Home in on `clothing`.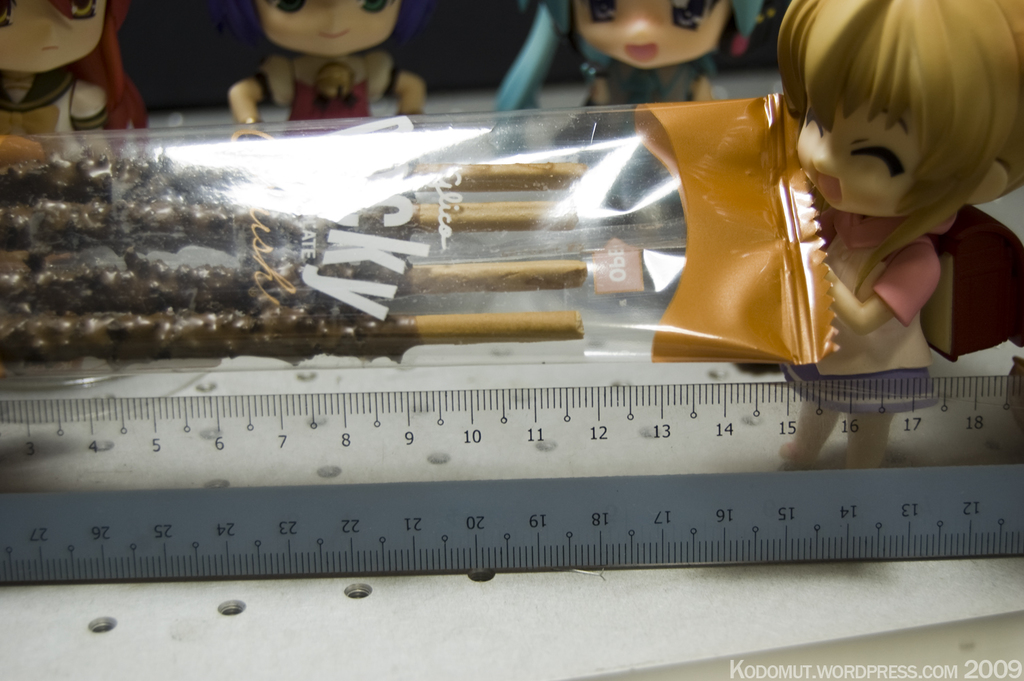
Homed in at box(262, 54, 400, 114).
